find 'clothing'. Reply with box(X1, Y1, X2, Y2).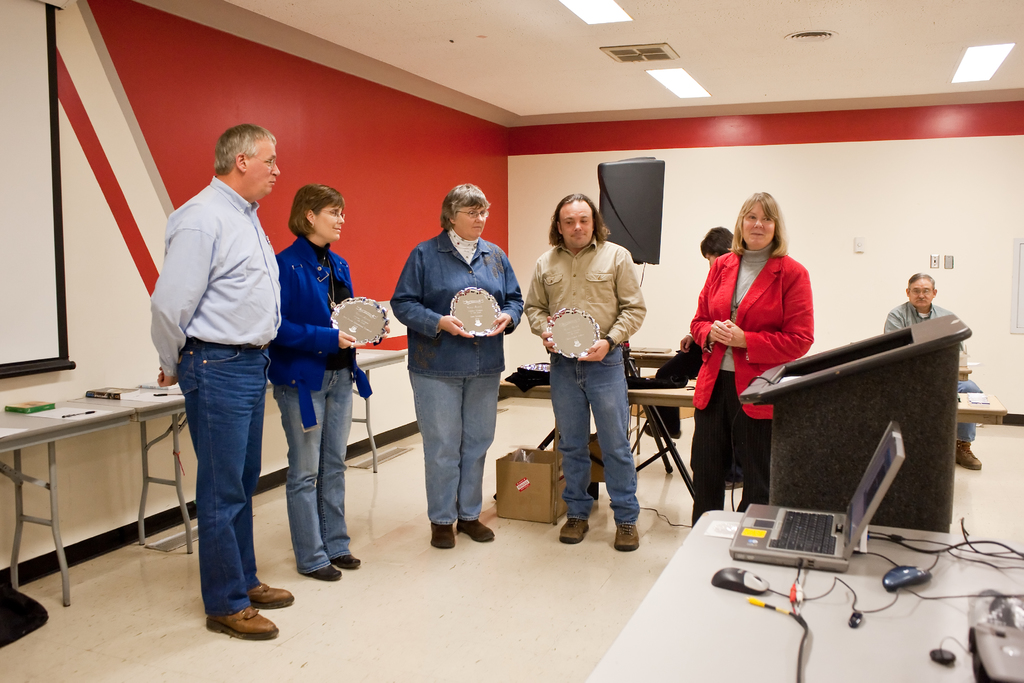
box(884, 297, 984, 441).
